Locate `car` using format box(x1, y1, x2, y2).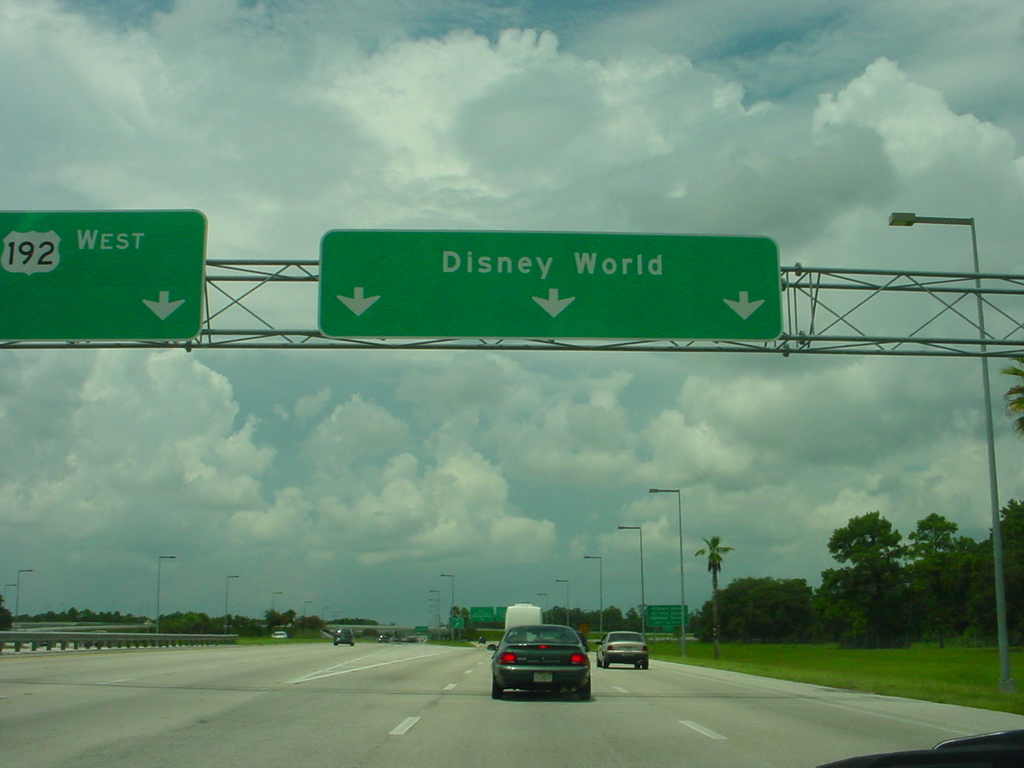
box(333, 627, 353, 645).
